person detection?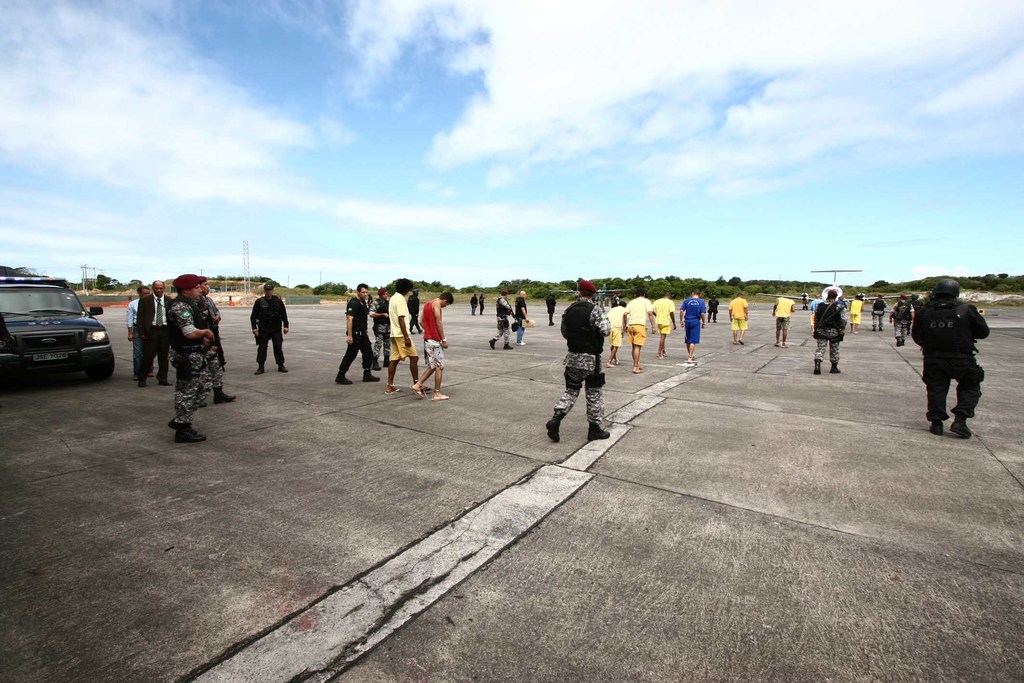
[left=808, top=288, right=851, bottom=385]
